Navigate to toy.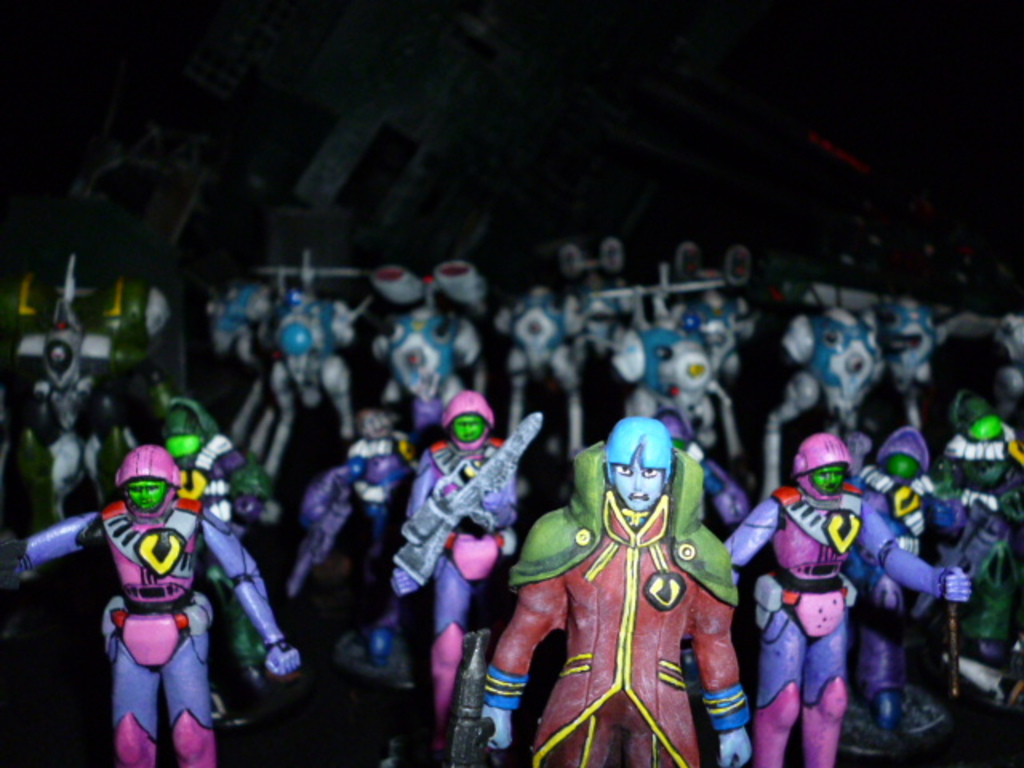
Navigation target: crop(366, 306, 470, 442).
